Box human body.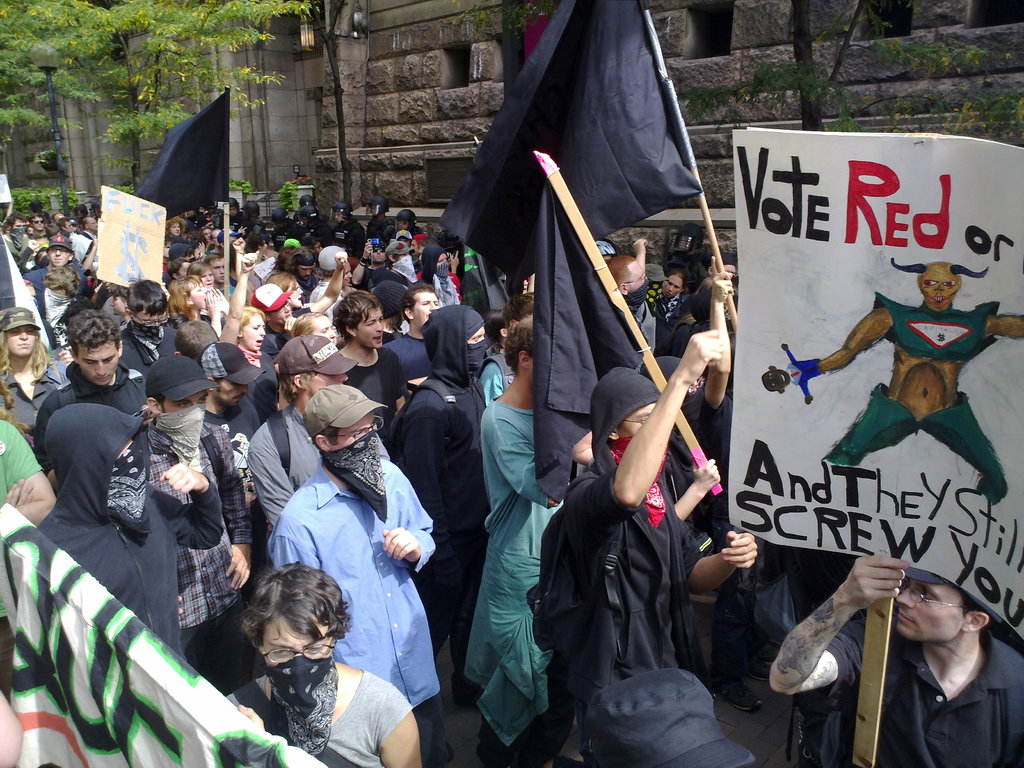
pyautogui.locateOnScreen(393, 235, 414, 281).
